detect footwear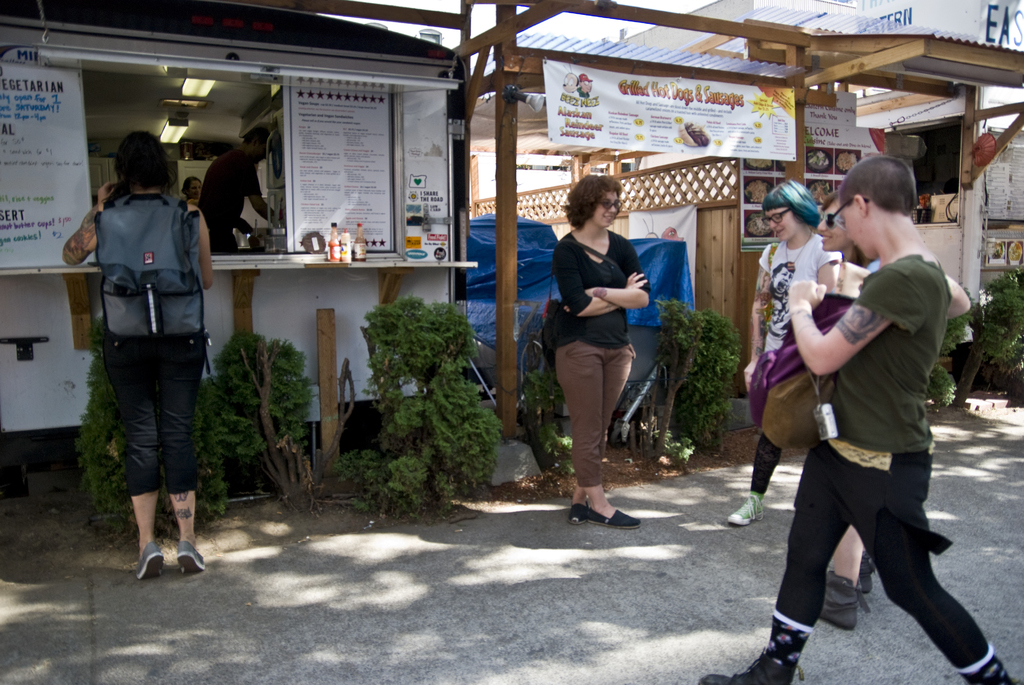
pyautogui.locateOnScreen(822, 565, 863, 634)
